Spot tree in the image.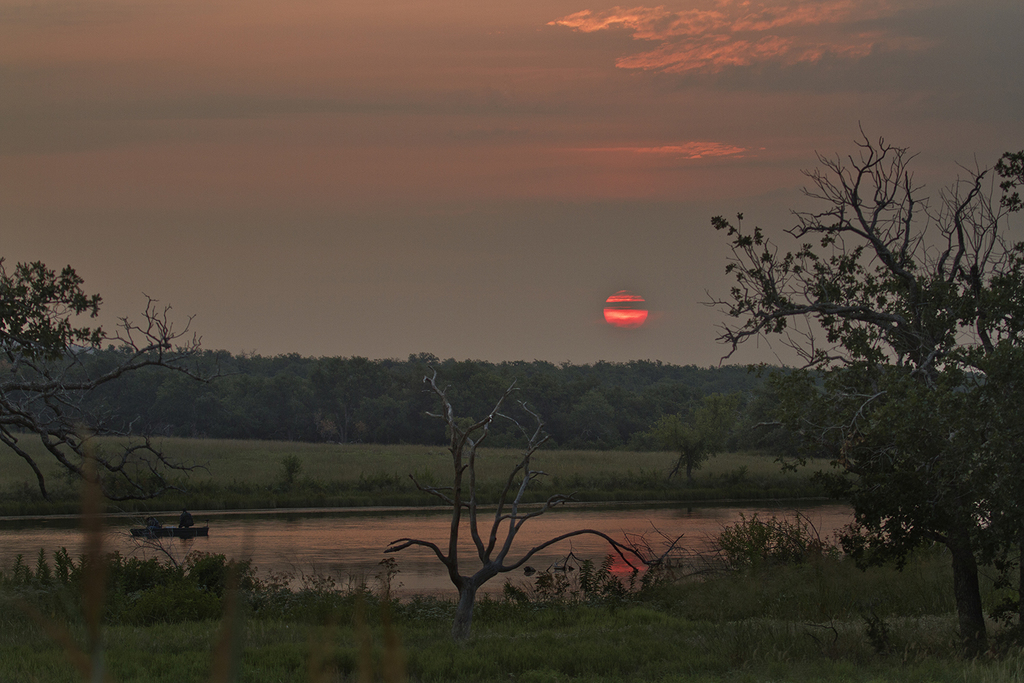
tree found at l=0, t=249, r=217, b=510.
